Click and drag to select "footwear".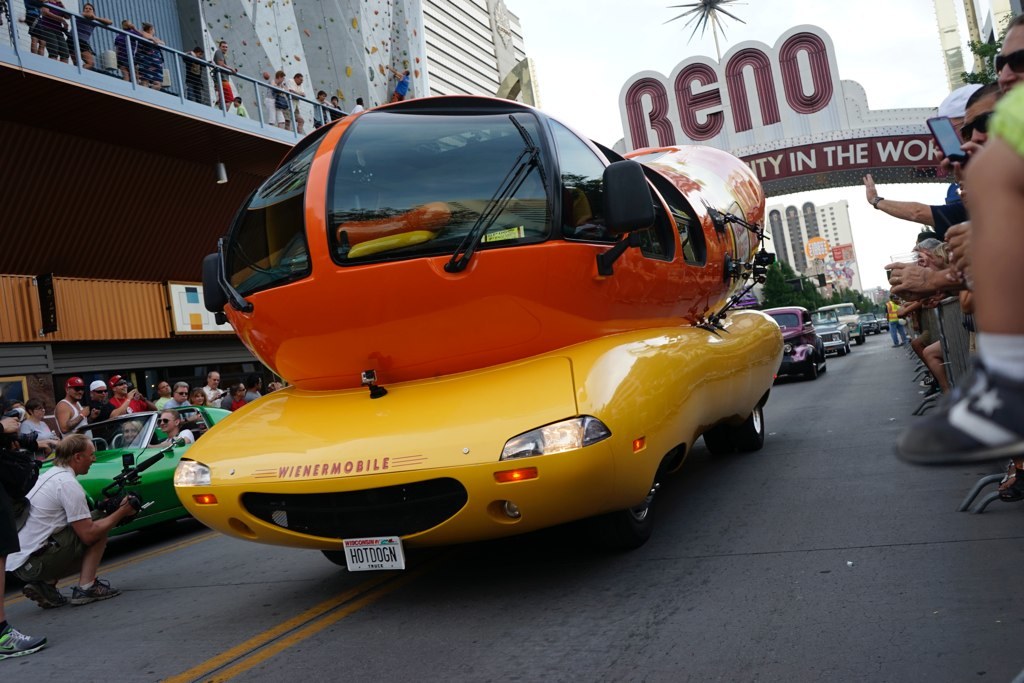
Selection: [x1=65, y1=572, x2=124, y2=602].
